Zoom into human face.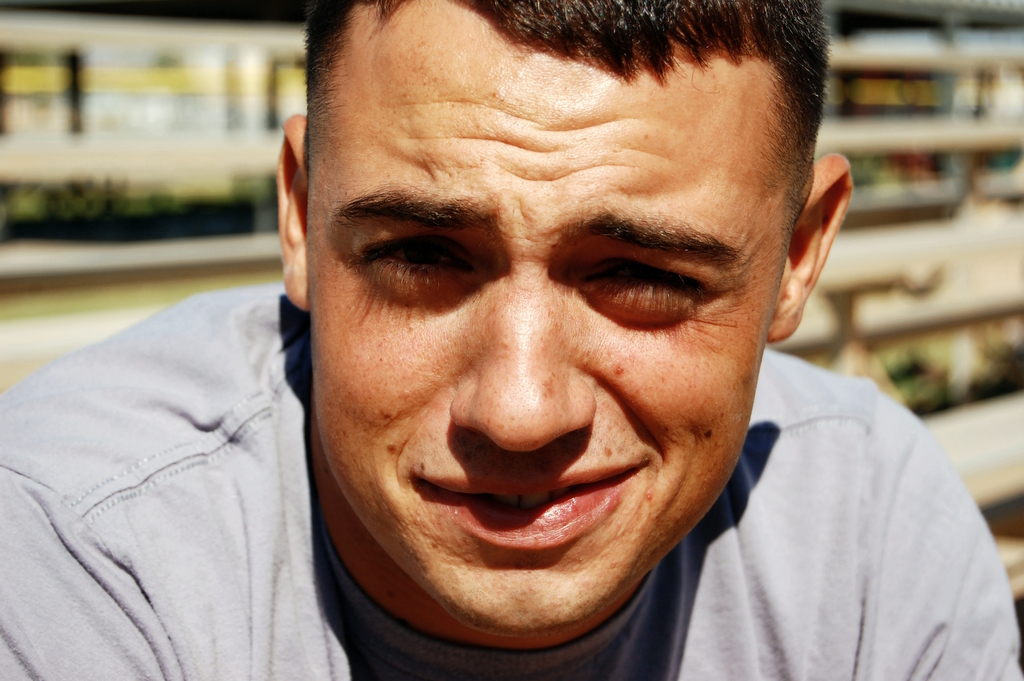
Zoom target: x1=286 y1=38 x2=832 y2=613.
